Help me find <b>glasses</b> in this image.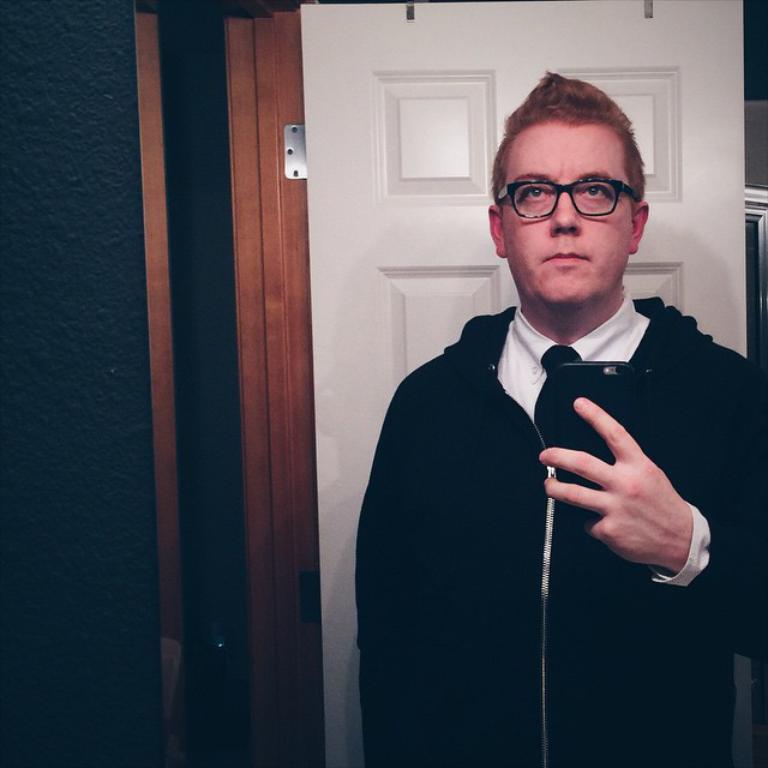
Found it: [x1=491, y1=173, x2=647, y2=222].
